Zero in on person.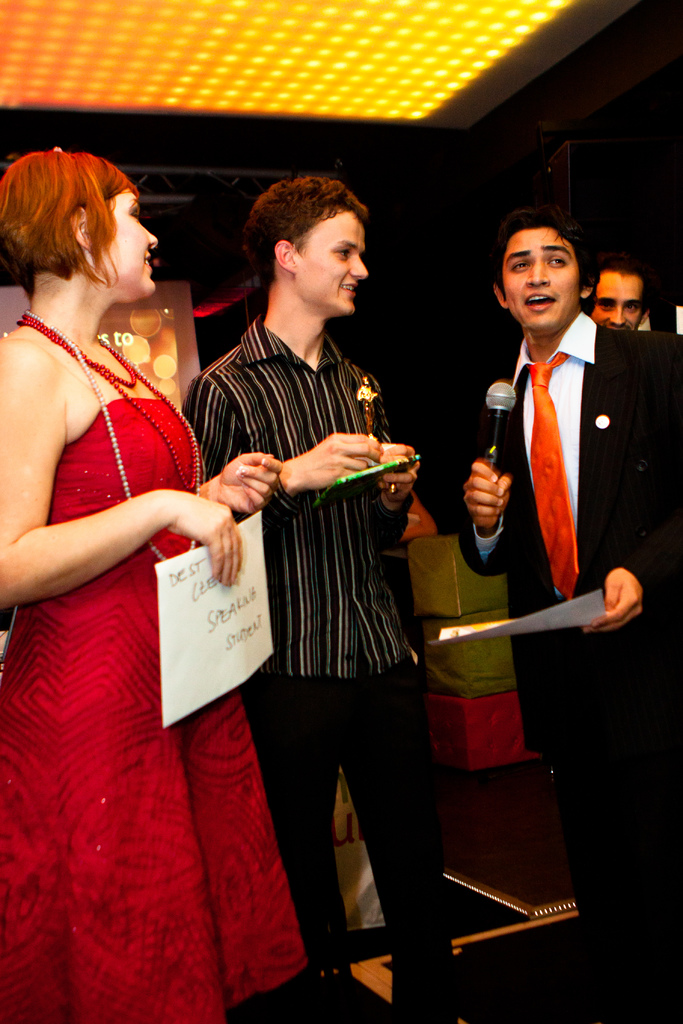
Zeroed in: x1=0 y1=129 x2=309 y2=1023.
